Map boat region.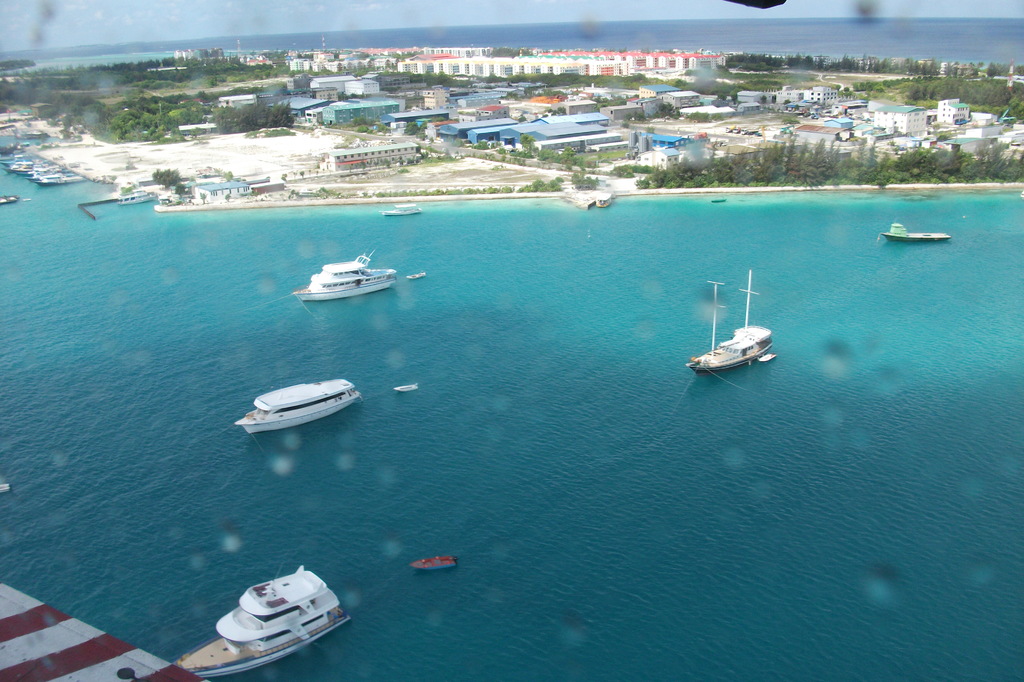
Mapped to detection(687, 270, 772, 374).
